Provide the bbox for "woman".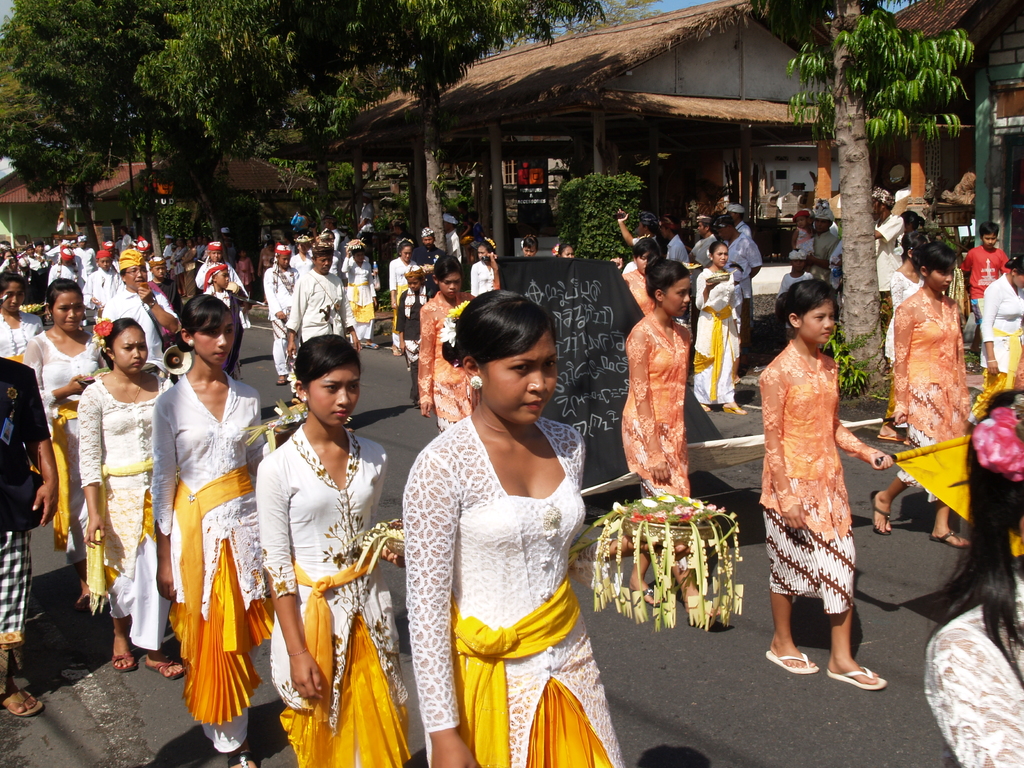
bbox=[924, 404, 1023, 767].
